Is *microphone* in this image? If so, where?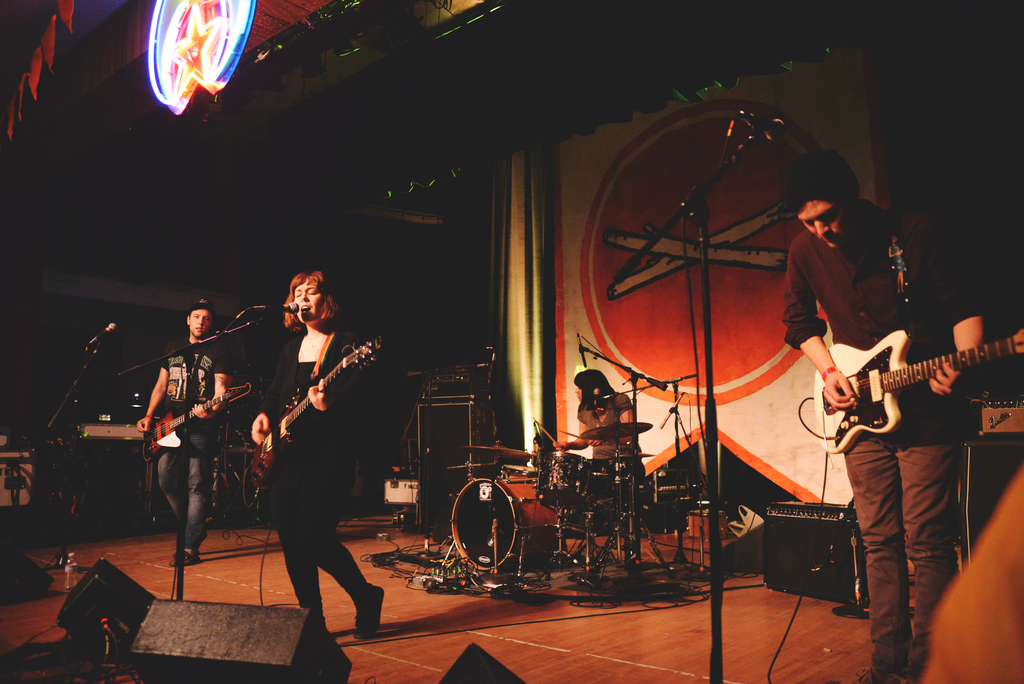
Yes, at bbox(737, 112, 790, 141).
